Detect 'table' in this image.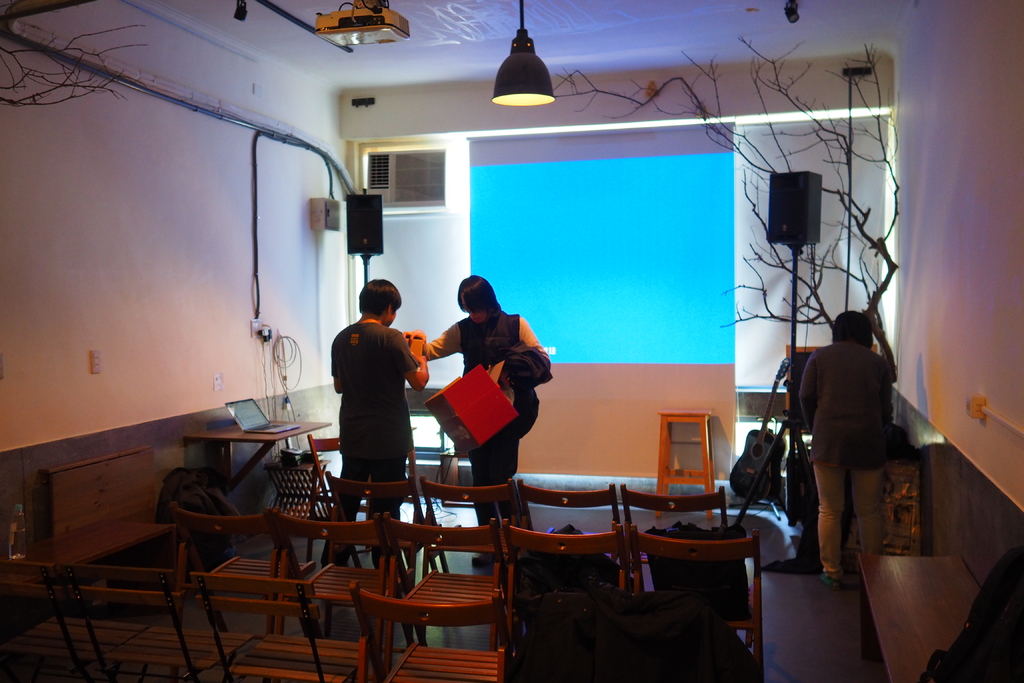
Detection: BBox(657, 406, 714, 520).
